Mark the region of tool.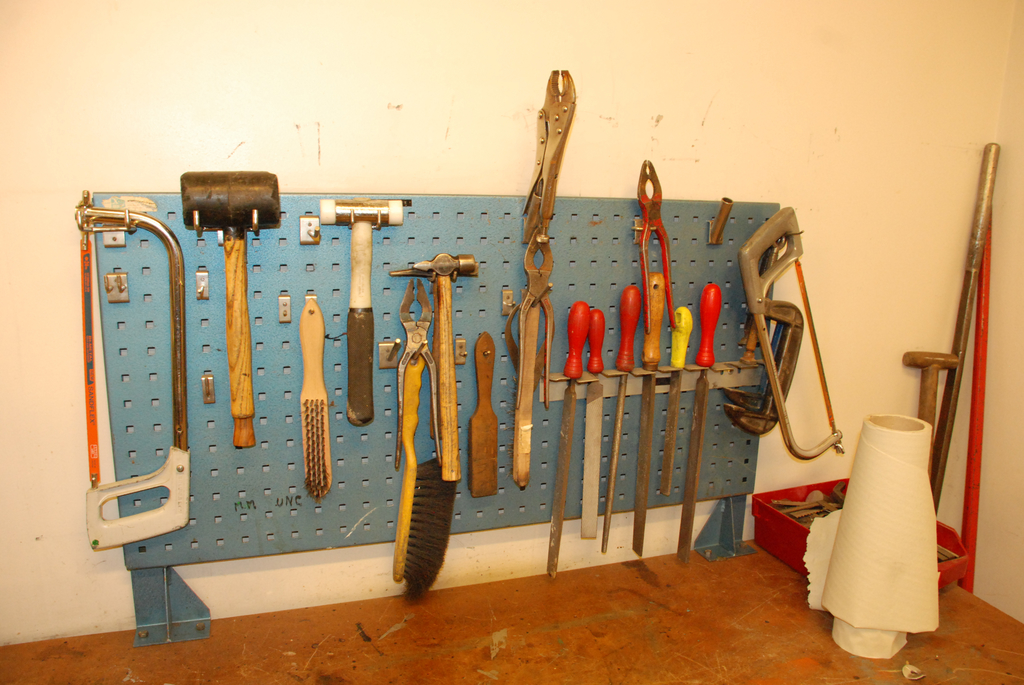
Region: {"x1": 676, "y1": 278, "x2": 725, "y2": 565}.
